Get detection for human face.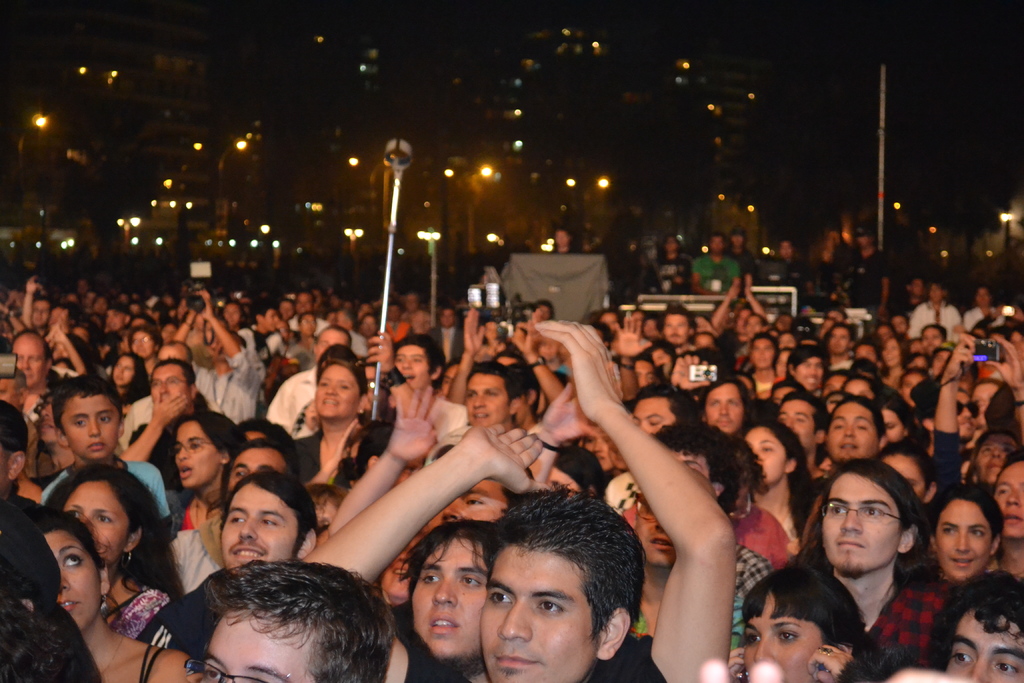
Detection: (x1=298, y1=316, x2=315, y2=336).
